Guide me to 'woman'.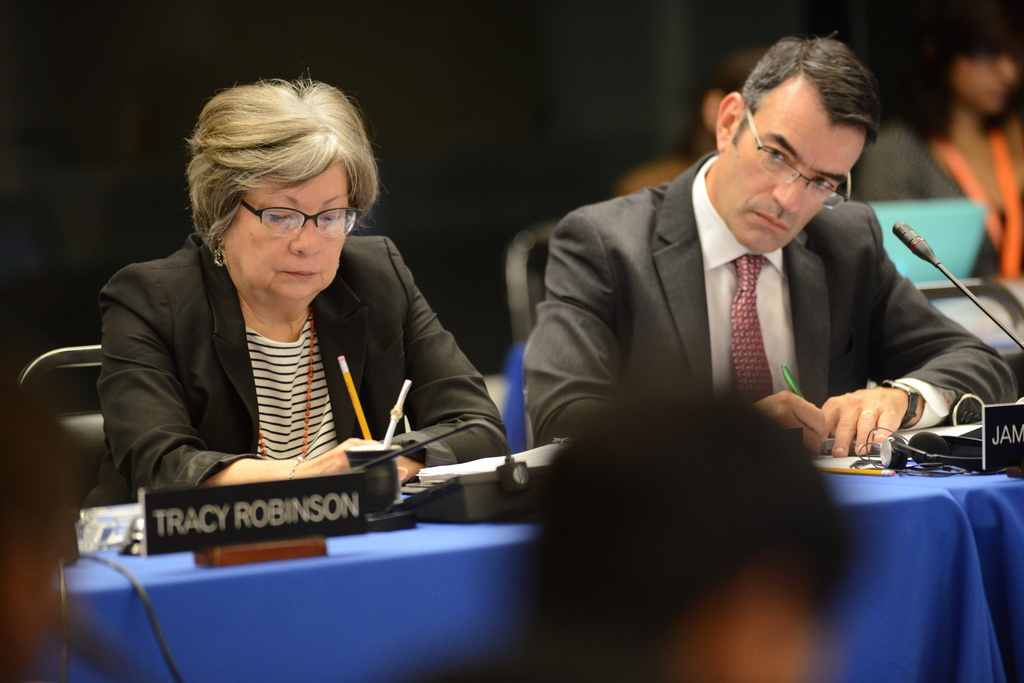
Guidance: detection(60, 88, 507, 568).
